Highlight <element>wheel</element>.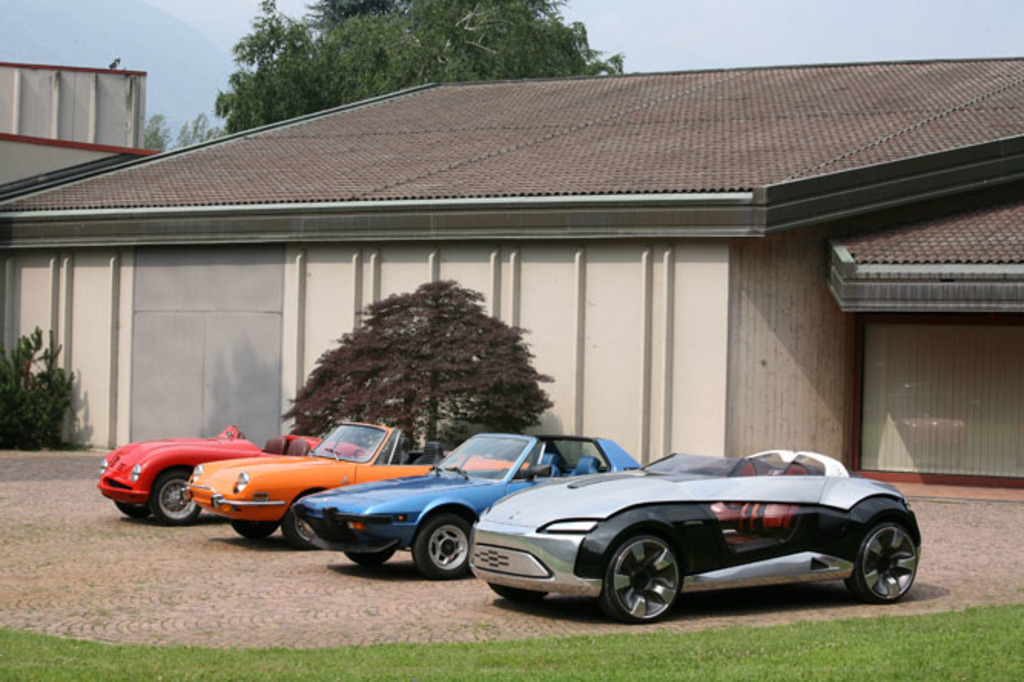
Highlighted region: (left=413, top=518, right=471, bottom=581).
